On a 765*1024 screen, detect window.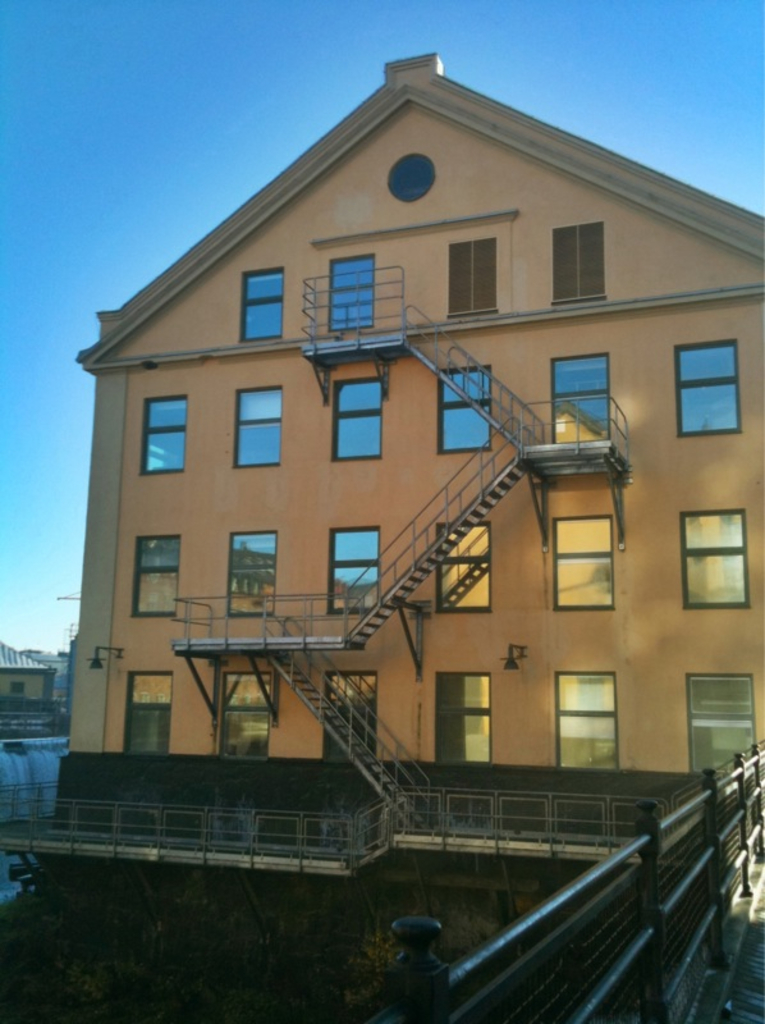
x1=118 y1=654 x2=187 y2=764.
